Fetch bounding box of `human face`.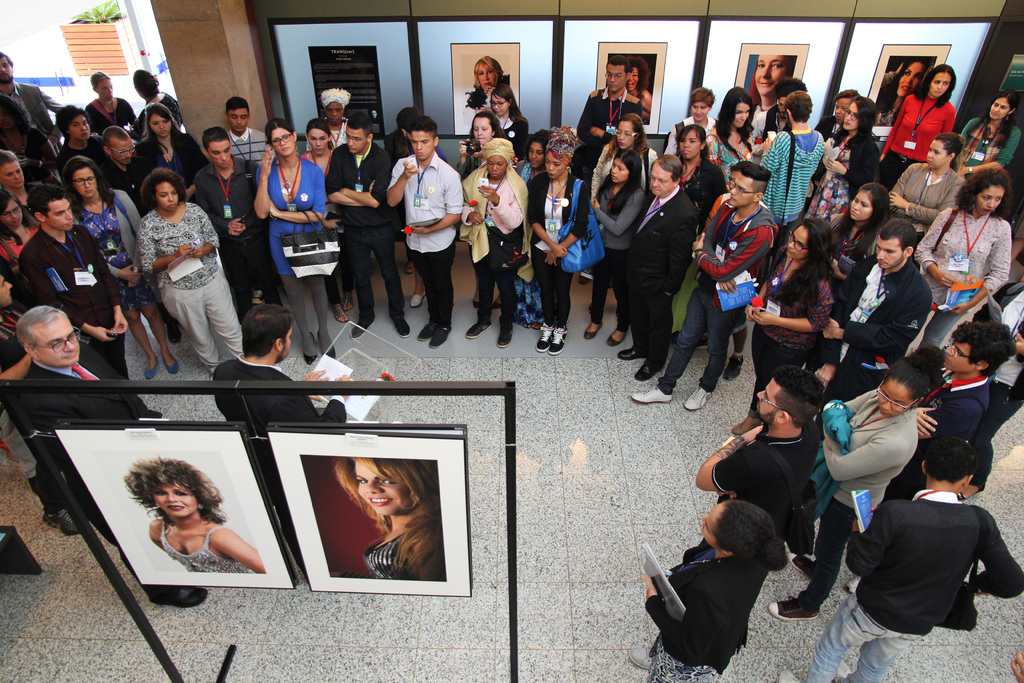
Bbox: [left=608, top=71, right=622, bottom=89].
